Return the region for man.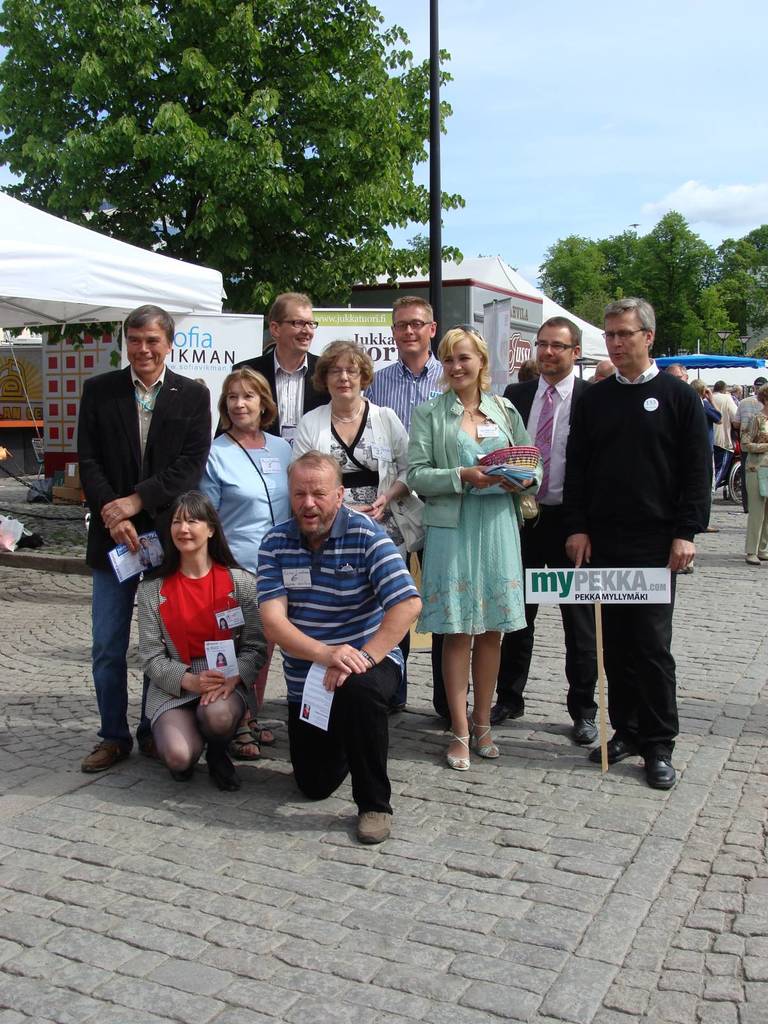
220 290 328 440.
